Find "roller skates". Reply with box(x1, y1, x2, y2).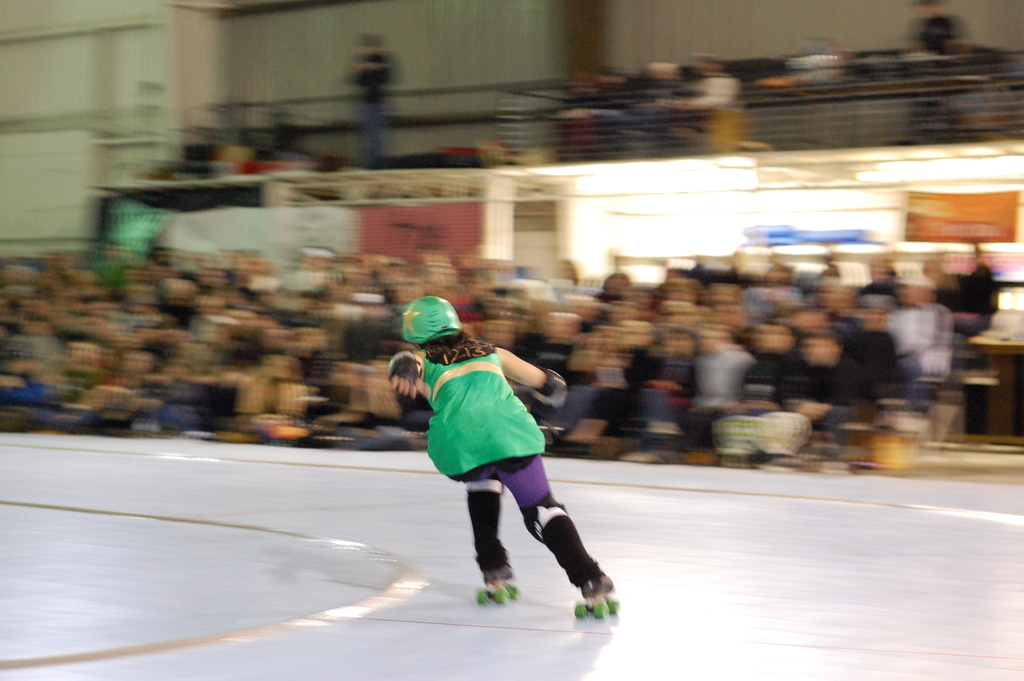
box(475, 563, 521, 603).
